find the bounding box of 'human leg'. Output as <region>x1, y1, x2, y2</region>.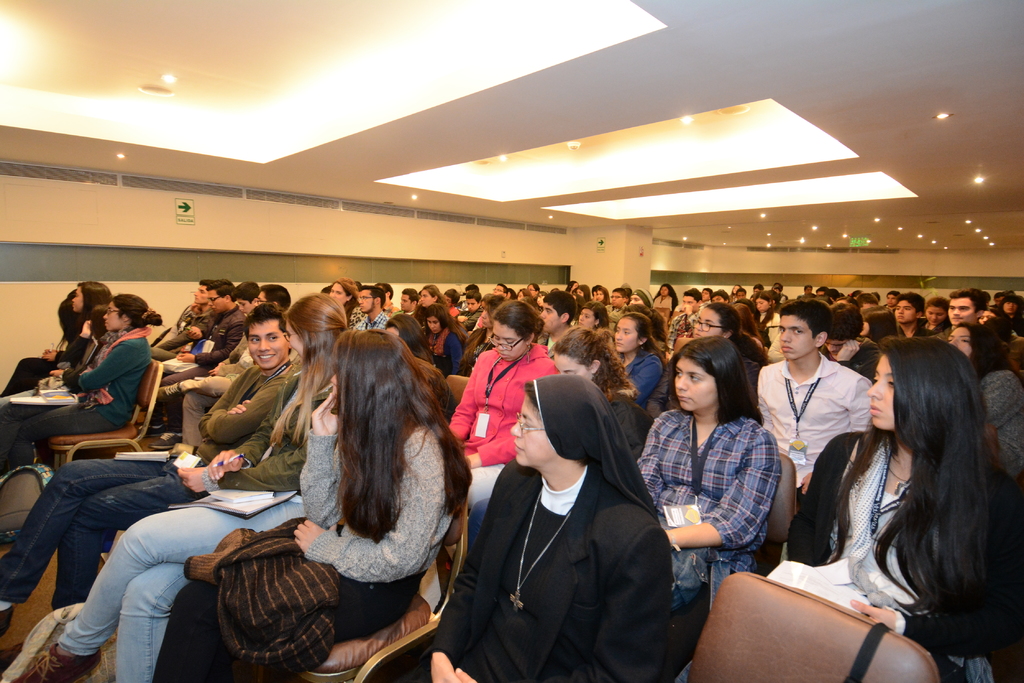
<region>105, 559, 185, 682</region>.
